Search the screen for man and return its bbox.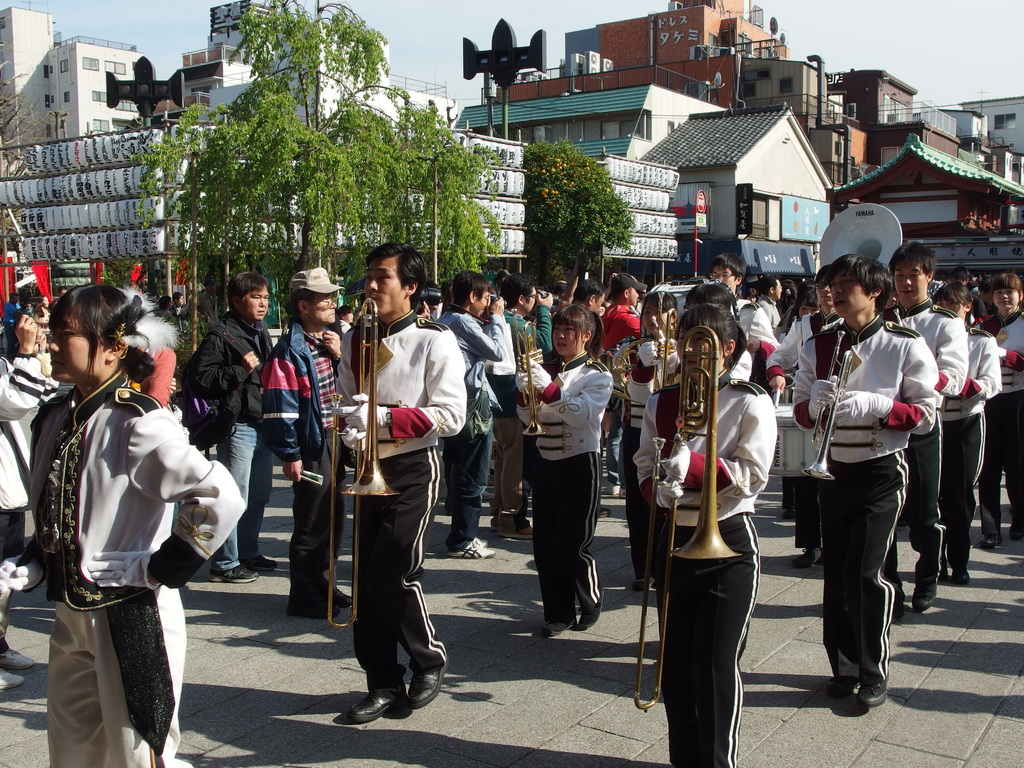
Found: l=979, t=273, r=997, b=313.
